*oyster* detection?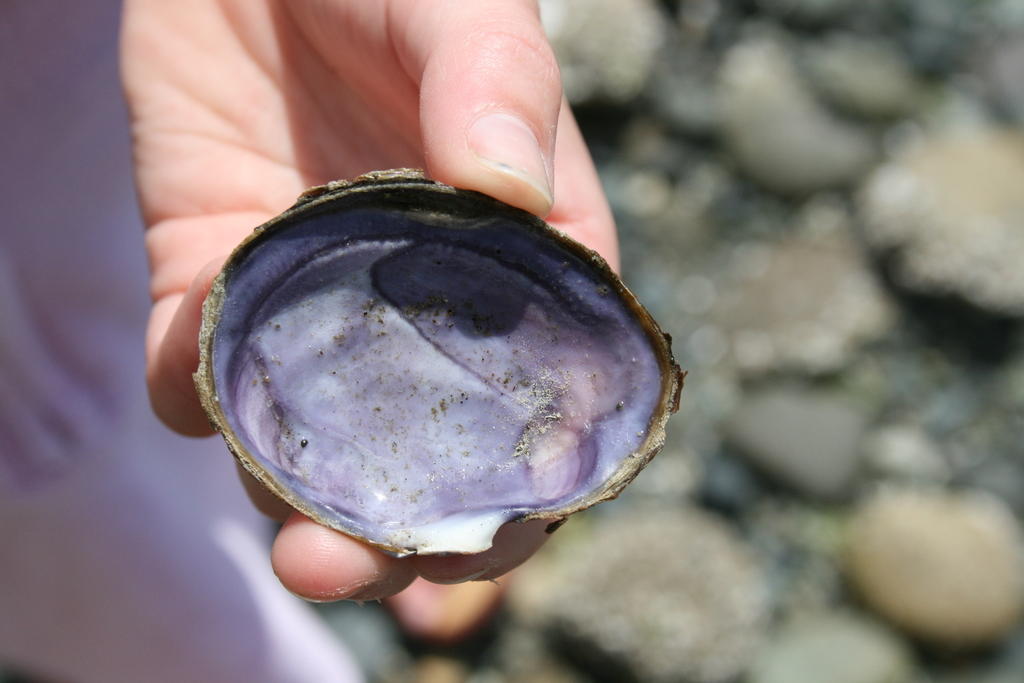
bbox=(187, 165, 689, 555)
